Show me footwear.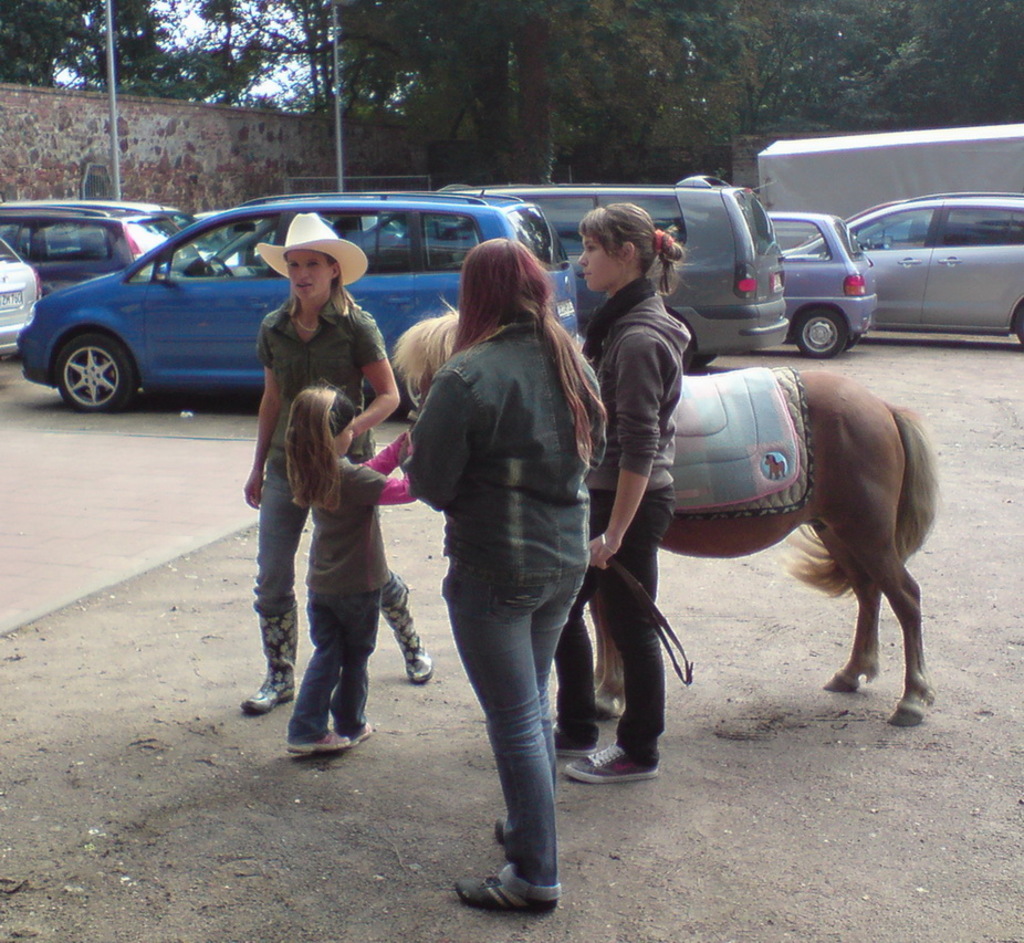
footwear is here: [x1=335, y1=720, x2=374, y2=750].
